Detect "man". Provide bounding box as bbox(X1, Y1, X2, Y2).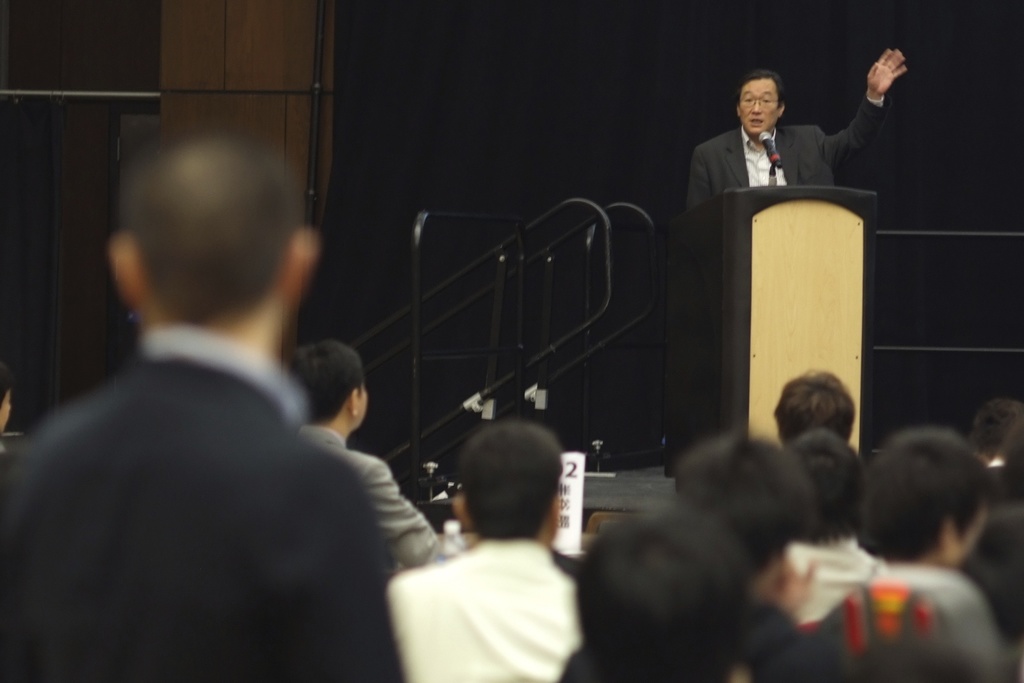
bbox(672, 46, 908, 468).
